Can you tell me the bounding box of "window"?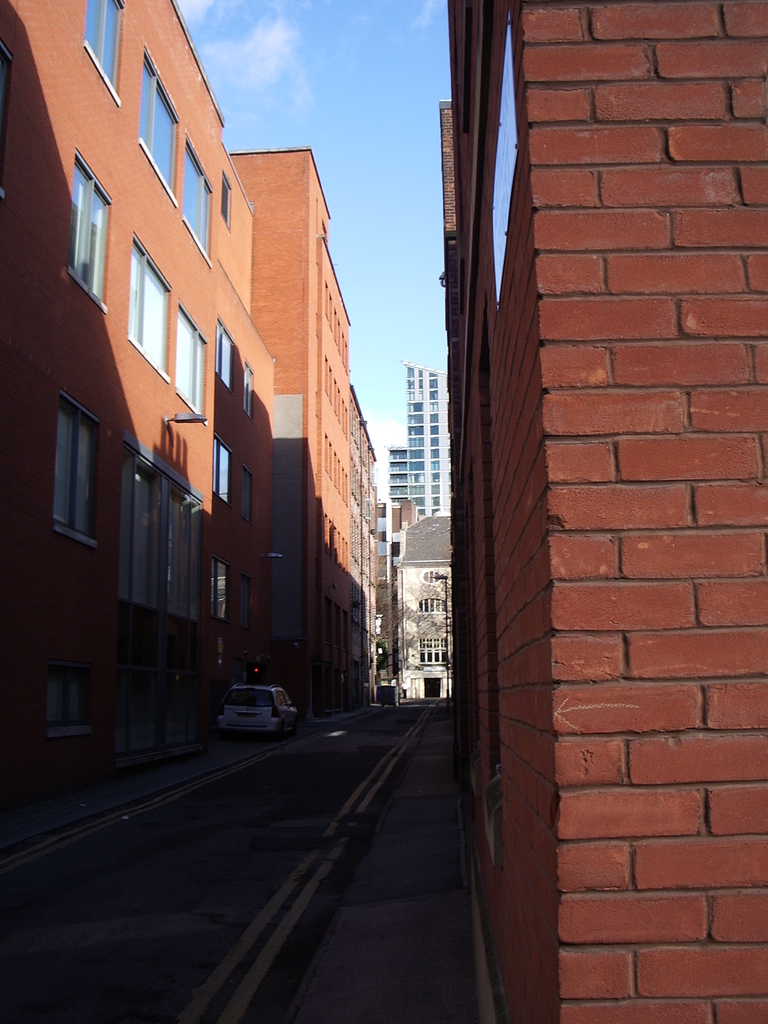
168:312:212:428.
